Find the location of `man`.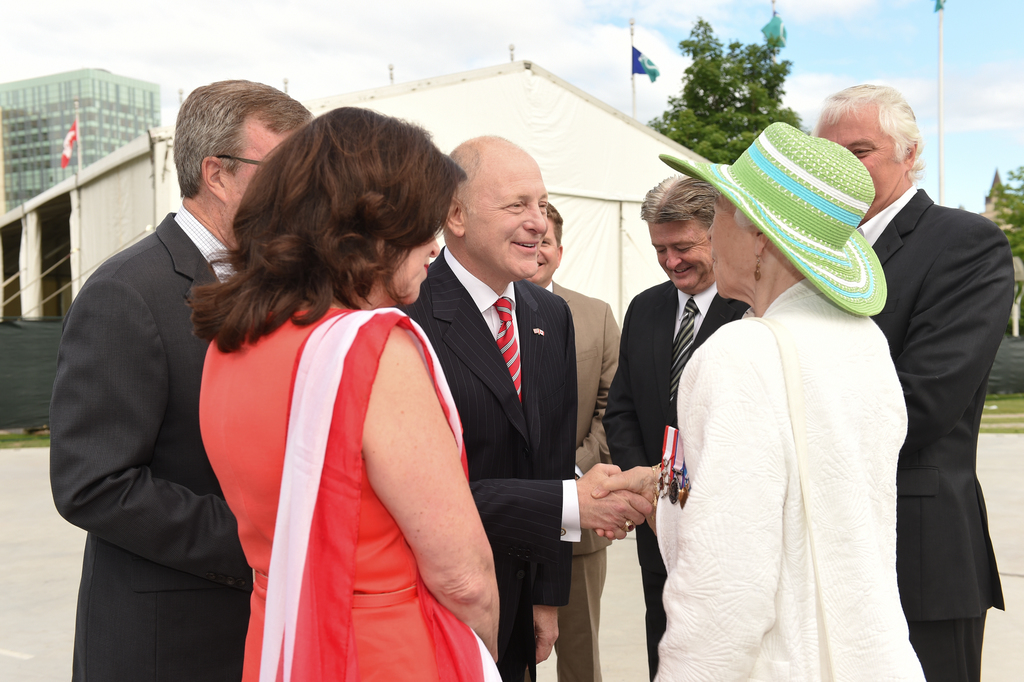
Location: <box>48,74,264,678</box>.
